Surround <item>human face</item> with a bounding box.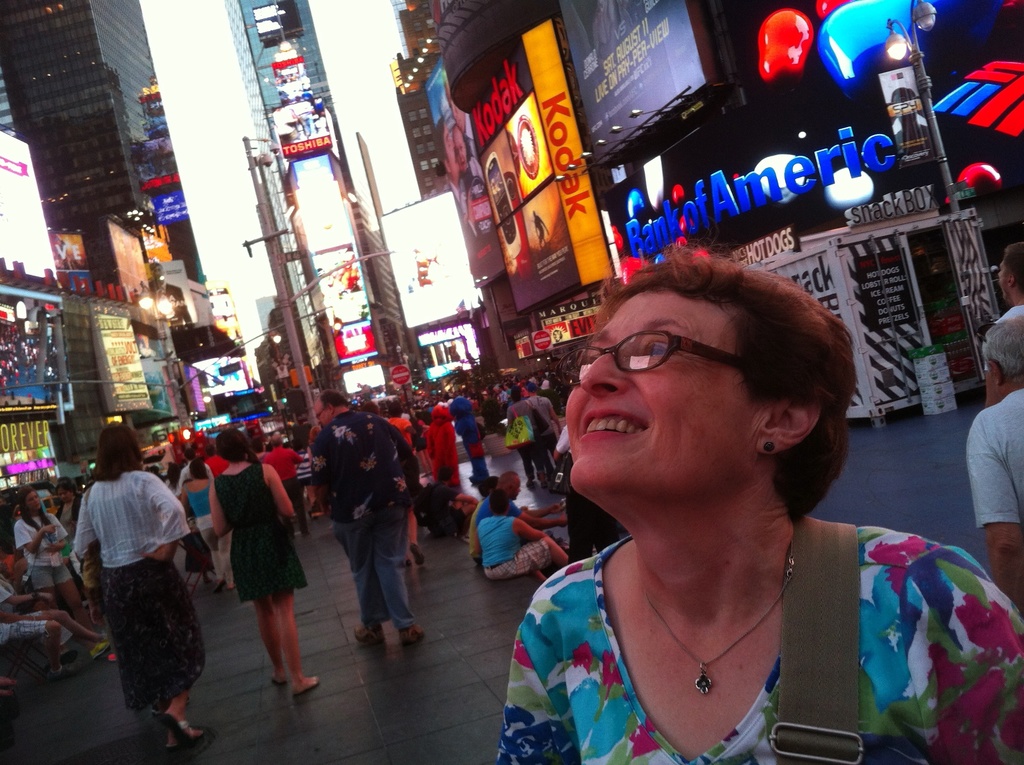
detection(988, 253, 1016, 309).
